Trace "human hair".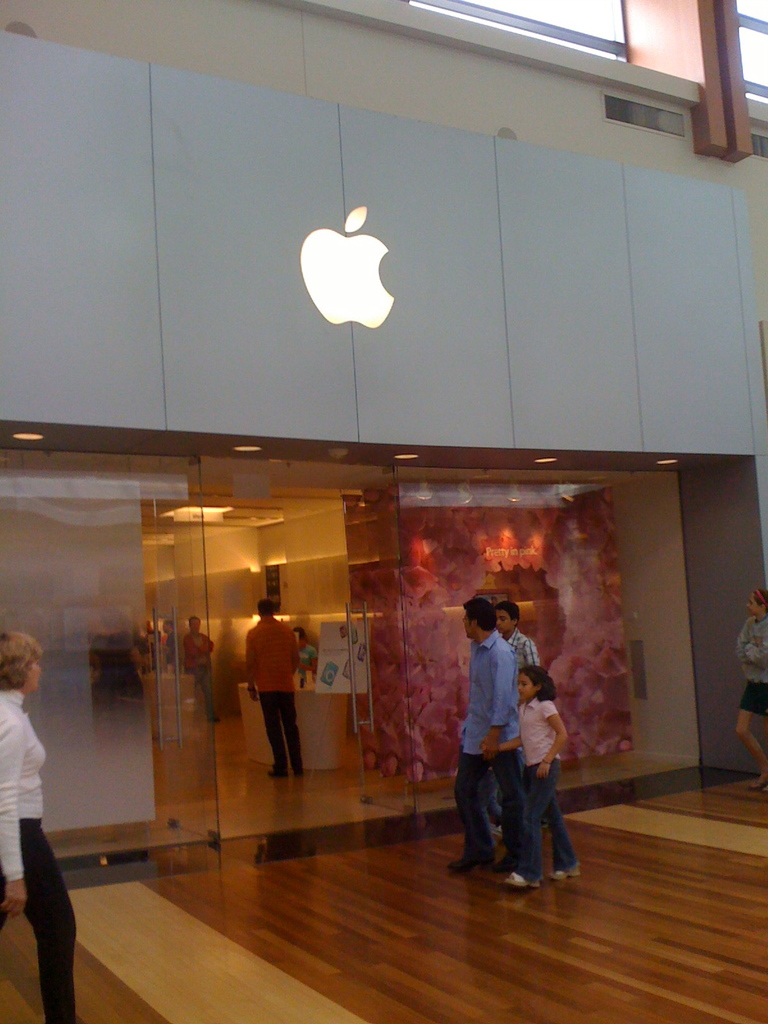
Traced to detection(465, 593, 500, 630).
